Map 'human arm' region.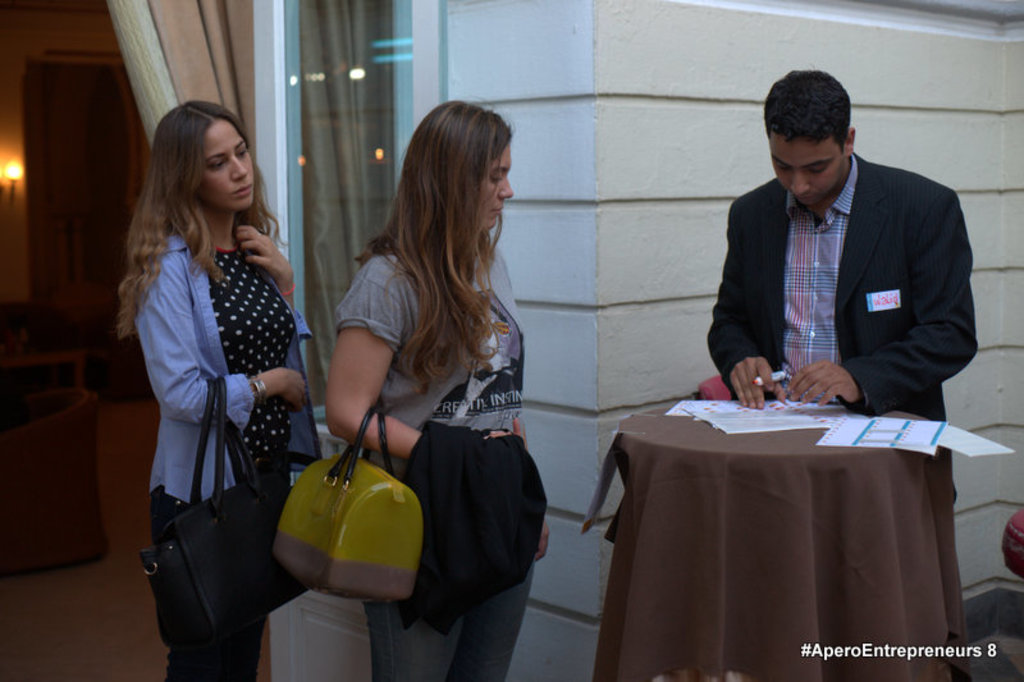
Mapped to pyautogui.locateOnScreen(520, 409, 553, 571).
